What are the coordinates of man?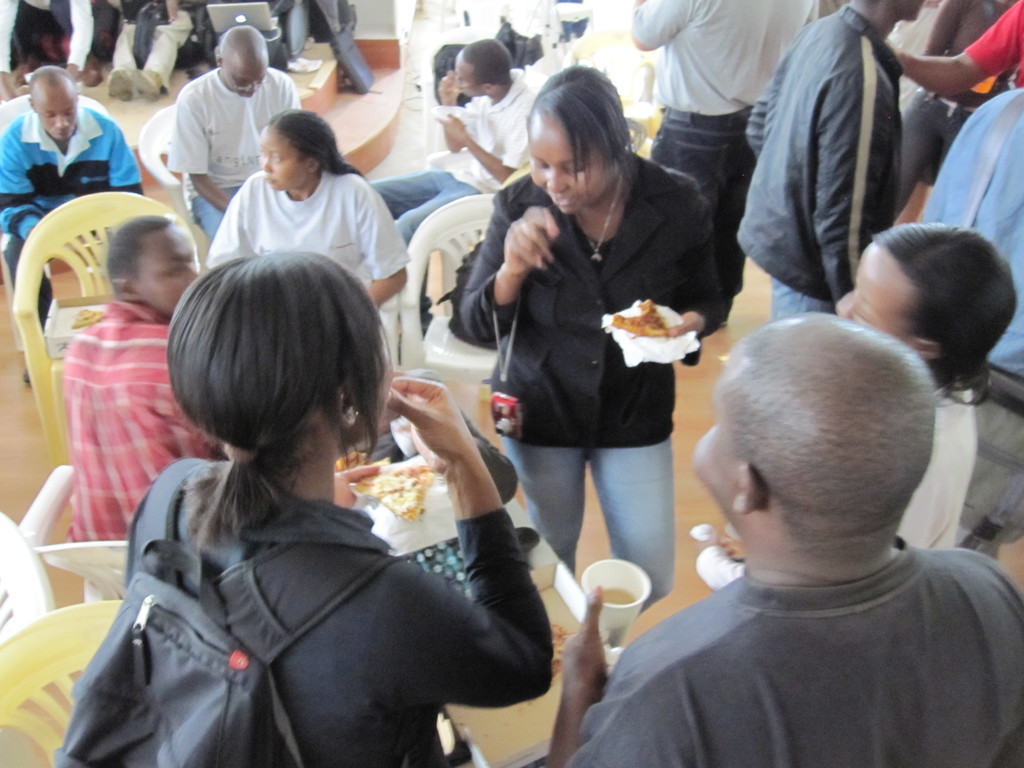
rect(892, 1, 1023, 217).
